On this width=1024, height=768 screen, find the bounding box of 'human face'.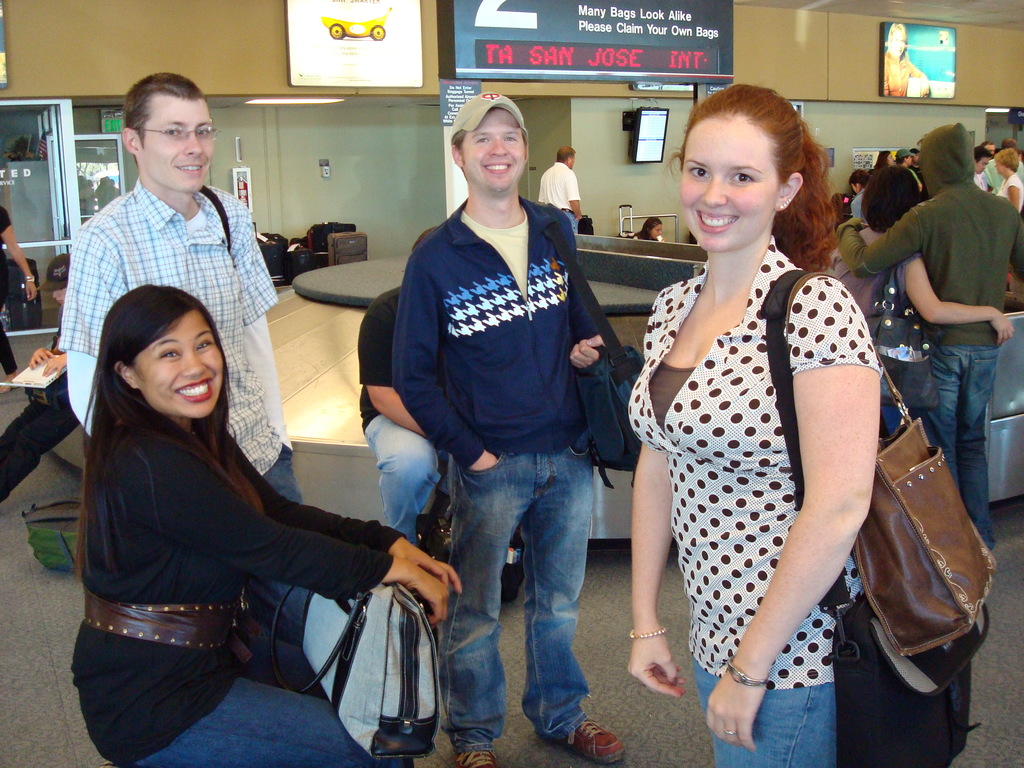
Bounding box: locate(680, 114, 772, 247).
